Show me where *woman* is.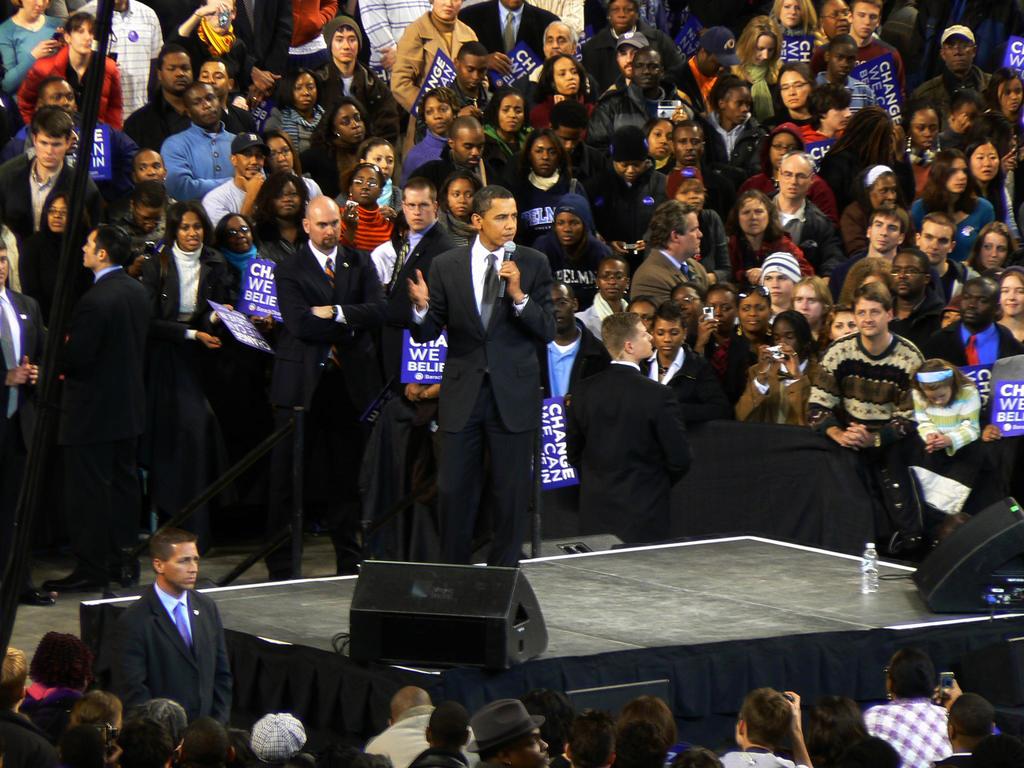
*woman* is at [x1=955, y1=129, x2=1017, y2=237].
